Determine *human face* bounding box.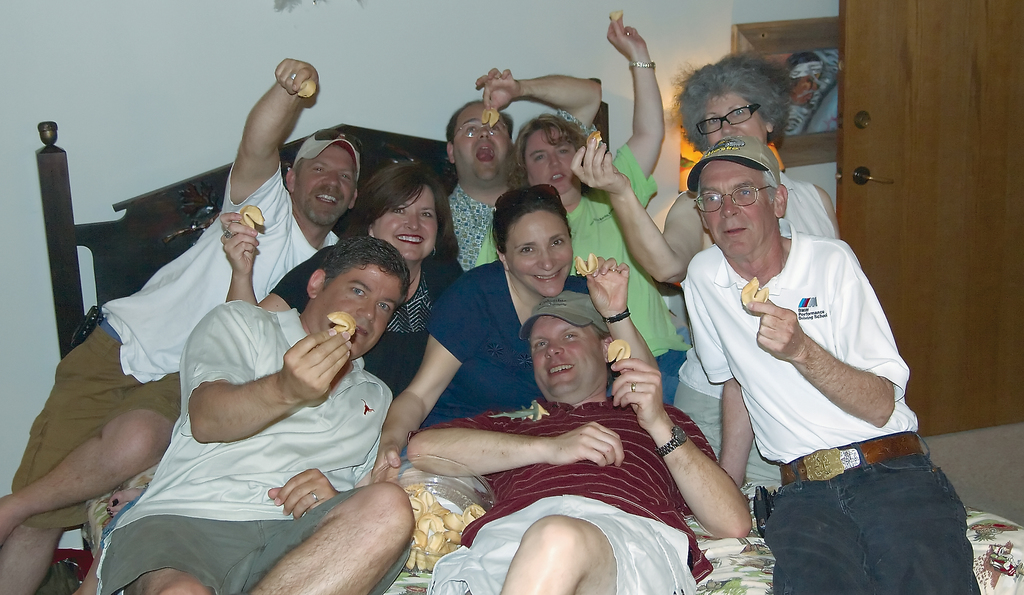
Determined: crop(700, 162, 776, 255).
